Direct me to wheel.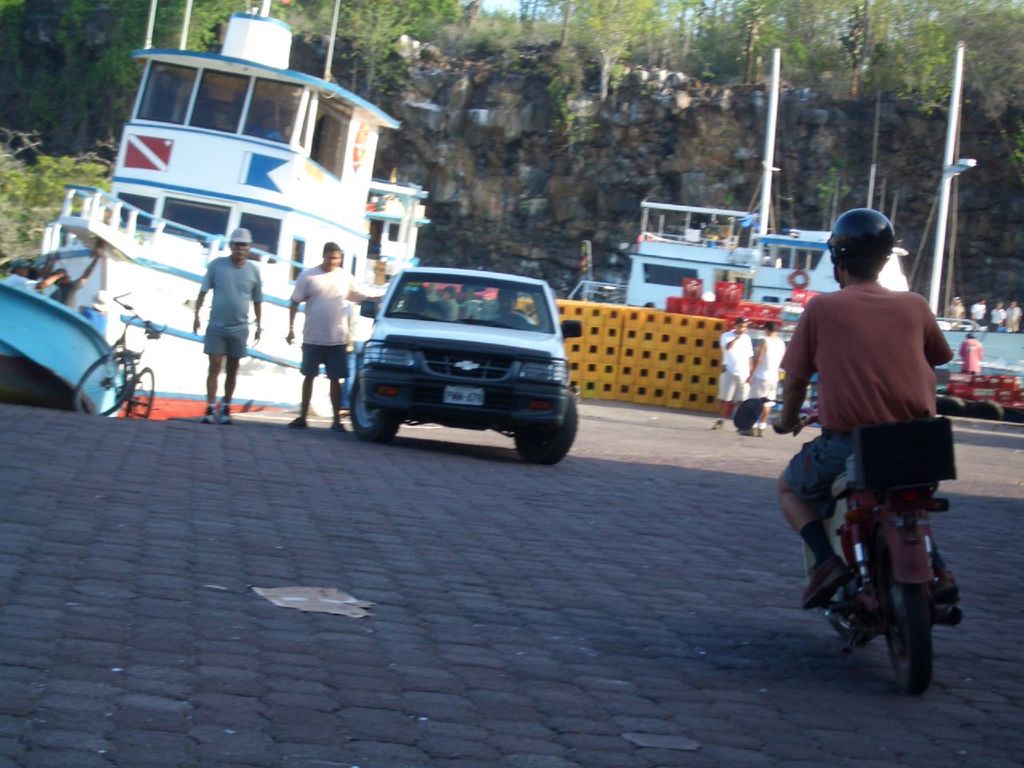
Direction: rect(74, 349, 138, 416).
